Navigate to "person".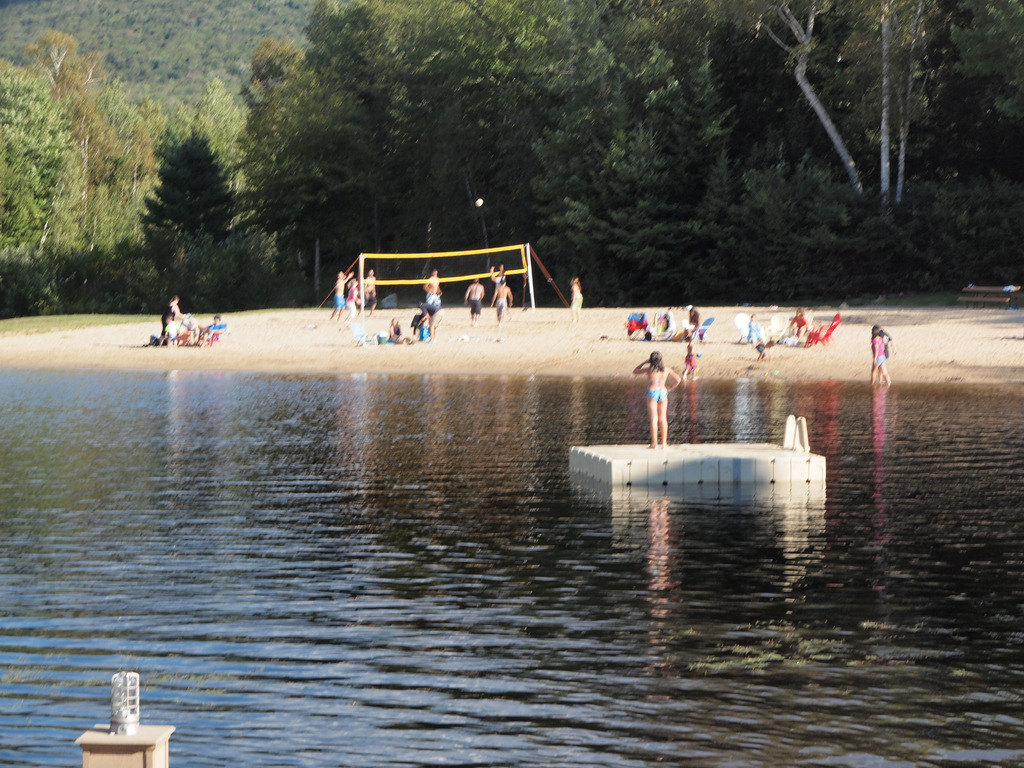
Navigation target: 569,278,586,317.
